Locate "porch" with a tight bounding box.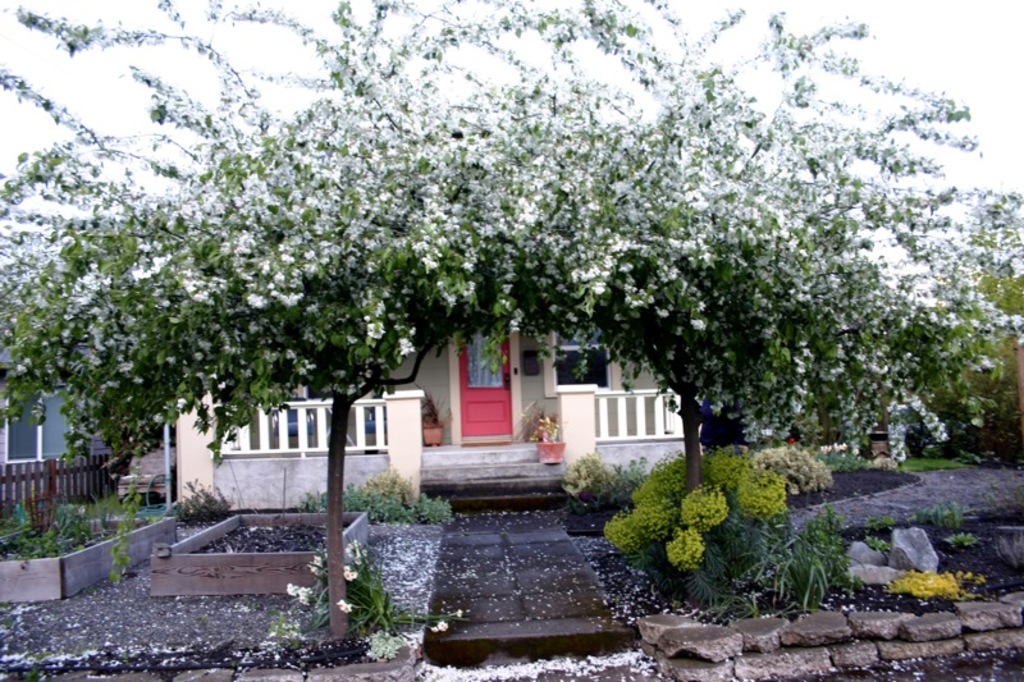
[209,380,701,457].
